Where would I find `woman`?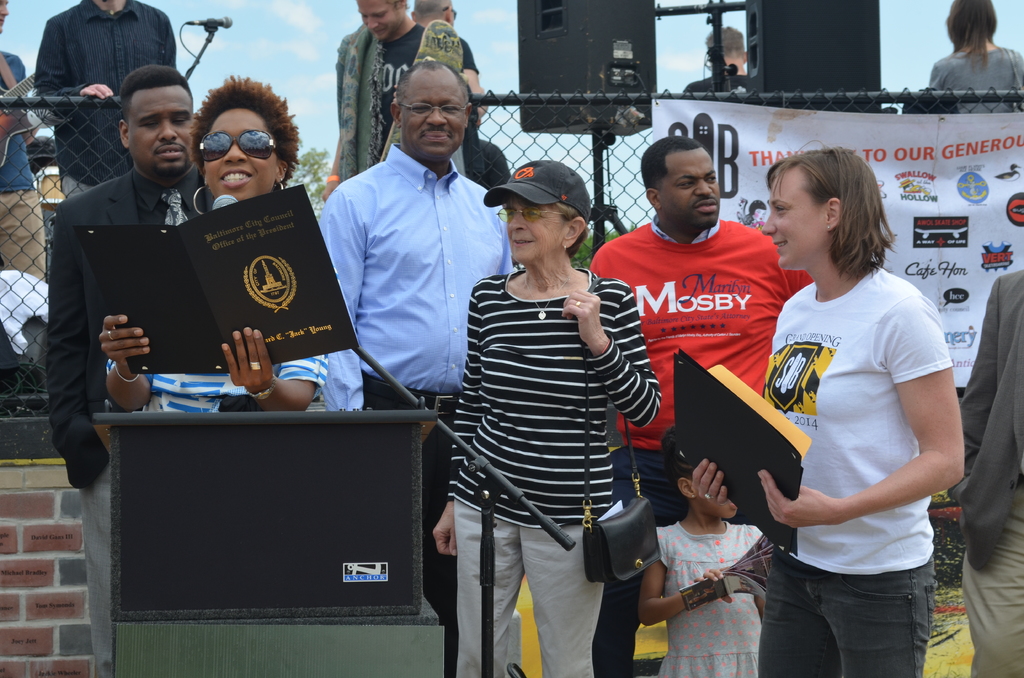
At [92,83,345,410].
